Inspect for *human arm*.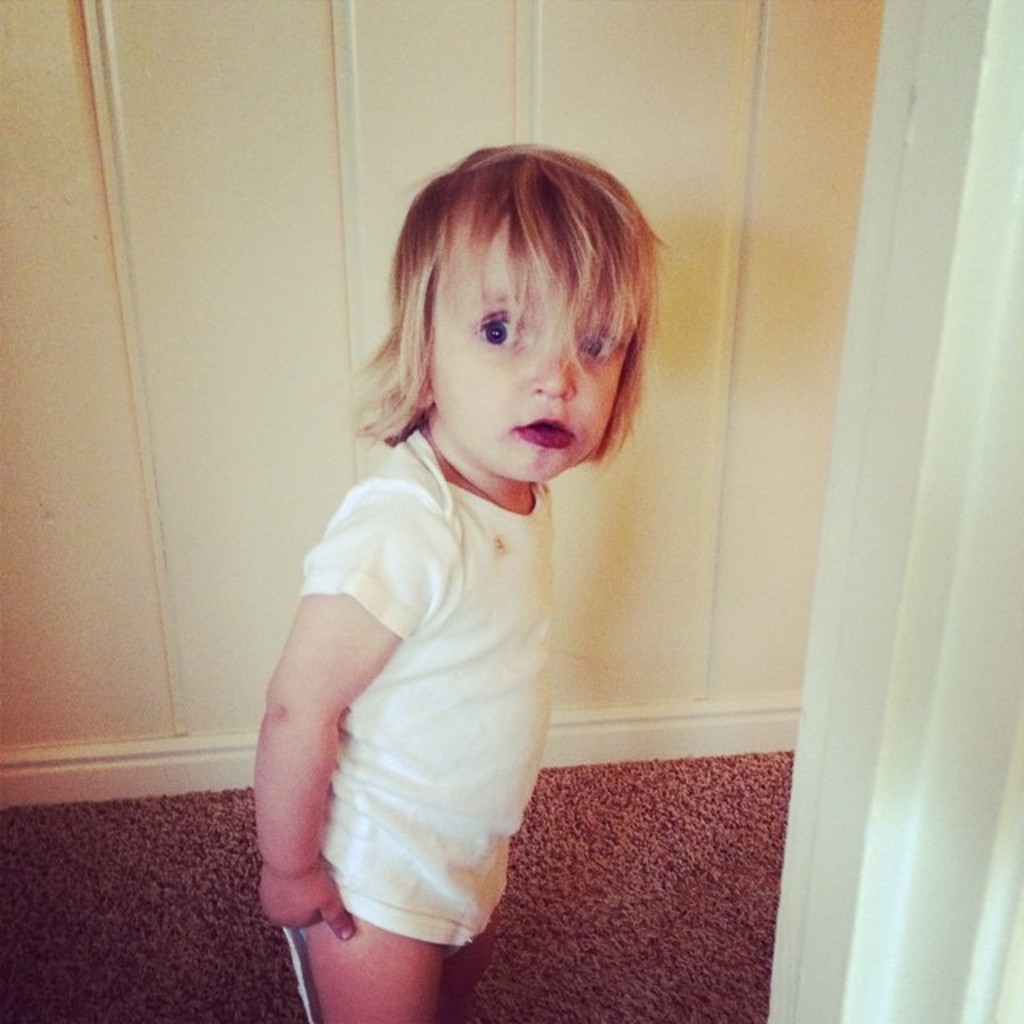
Inspection: [250, 491, 389, 962].
